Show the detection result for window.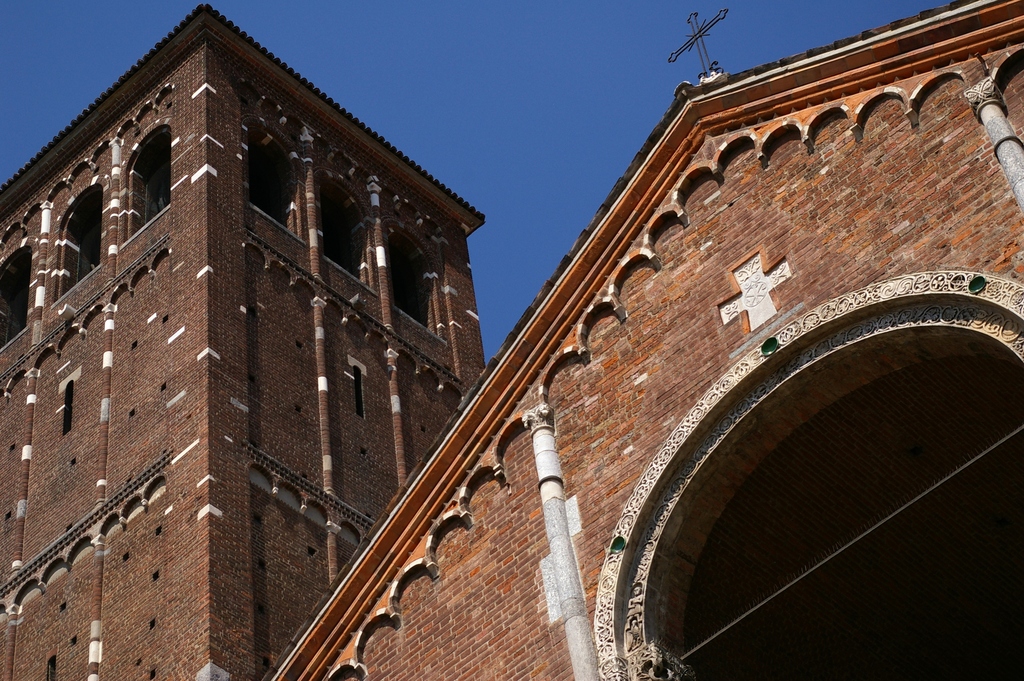
(375, 226, 442, 333).
